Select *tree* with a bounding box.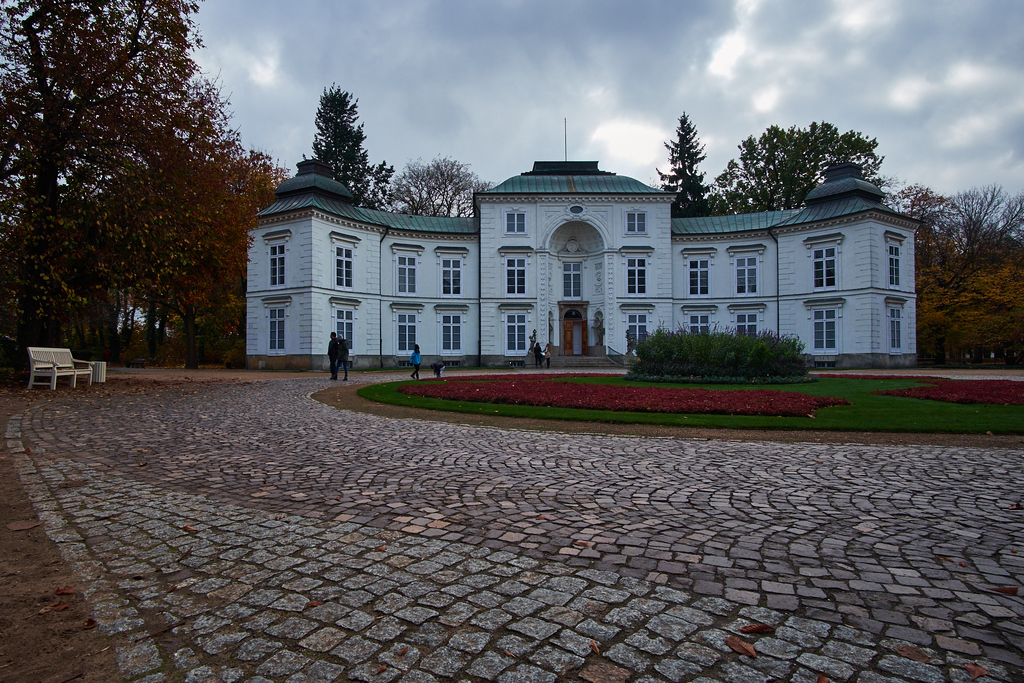
x1=0, y1=3, x2=252, y2=363.
